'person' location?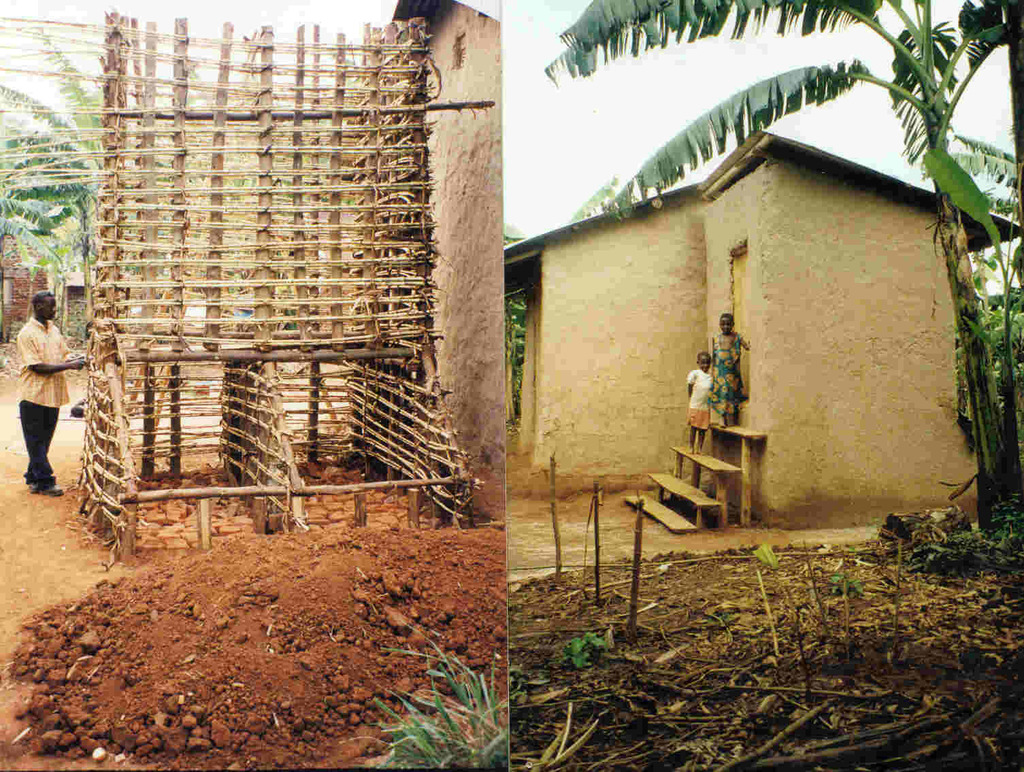
708,309,750,431
